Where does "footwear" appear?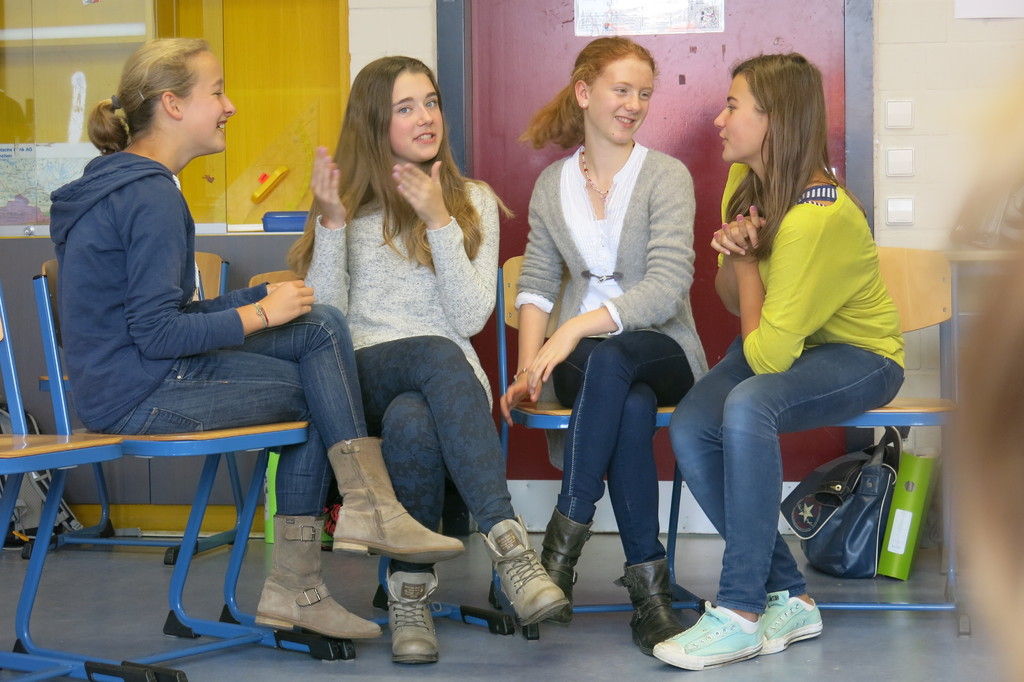
Appears at left=659, top=606, right=755, bottom=670.
